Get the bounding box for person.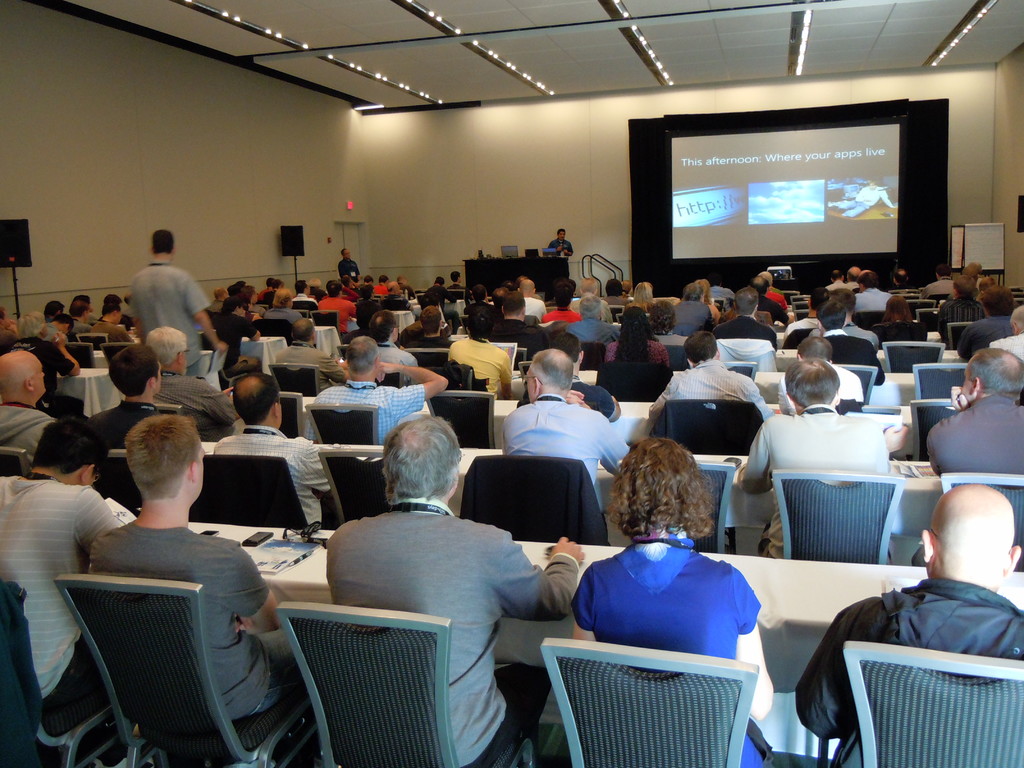
[796,481,1023,767].
